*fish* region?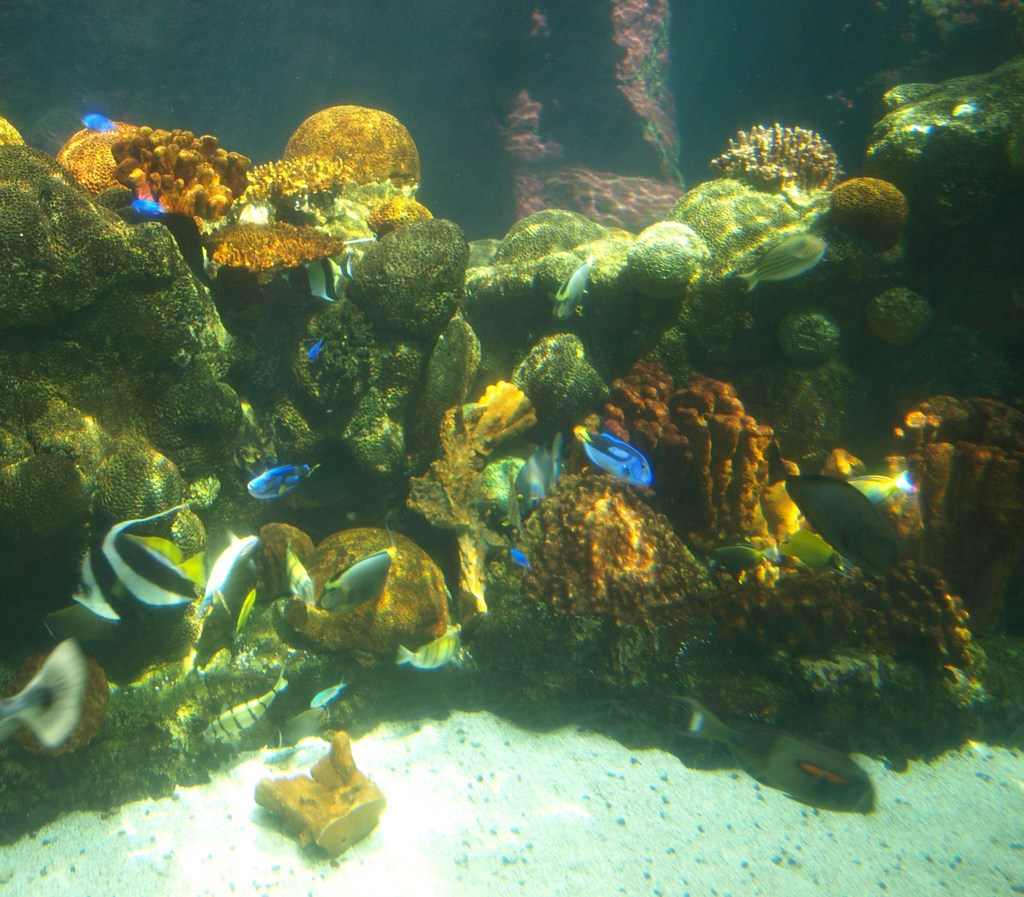
279,254,355,300
